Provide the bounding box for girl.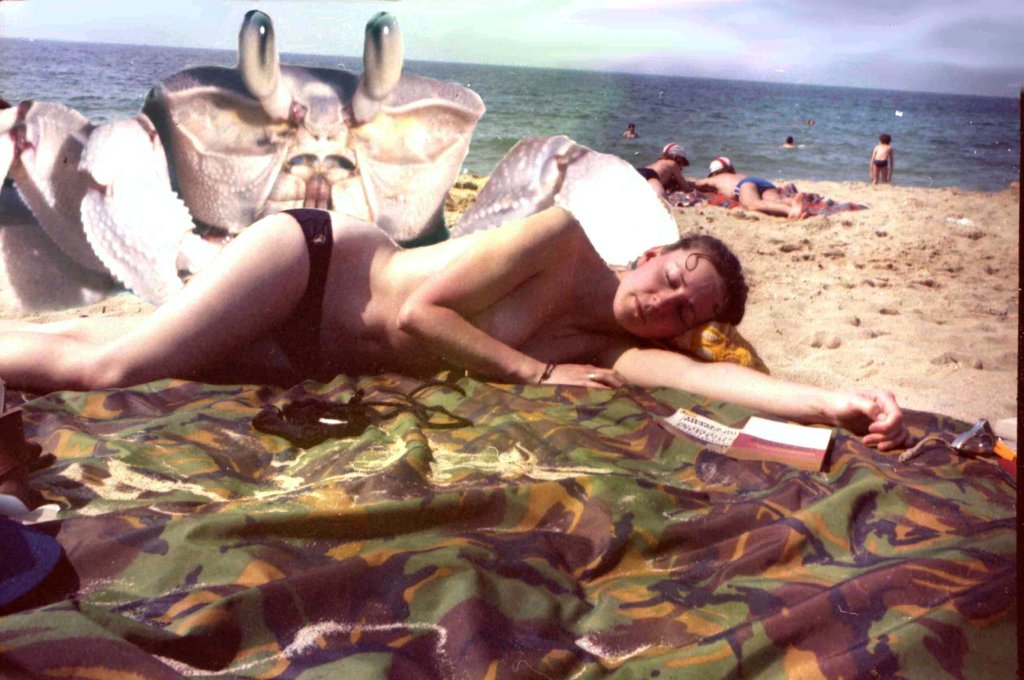
(0,205,909,453).
